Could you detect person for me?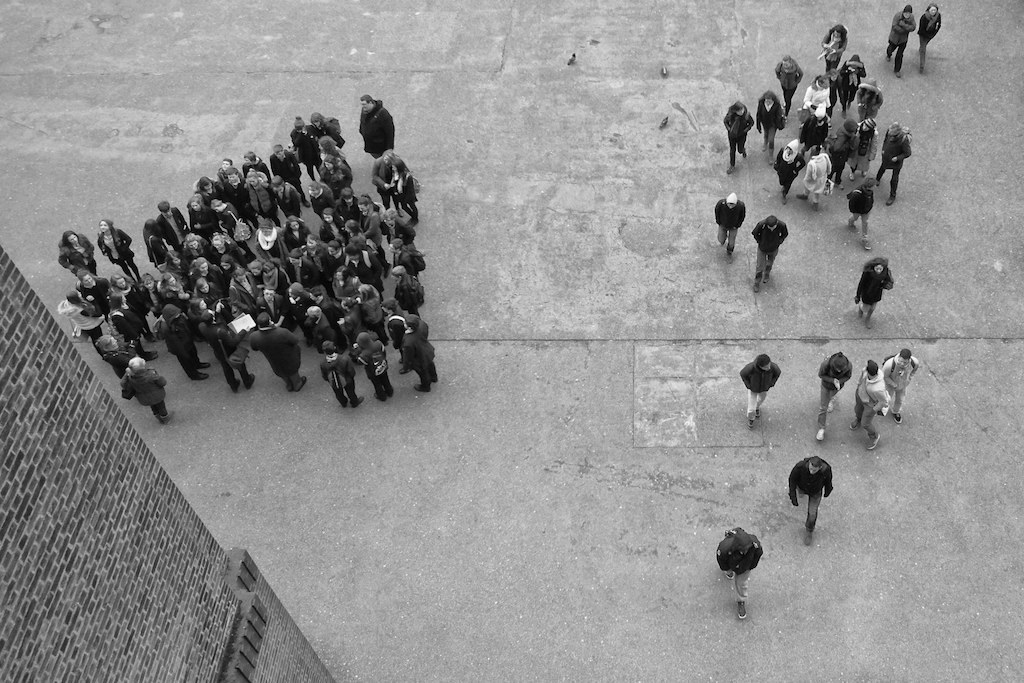
Detection result: (x1=888, y1=0, x2=916, y2=76).
